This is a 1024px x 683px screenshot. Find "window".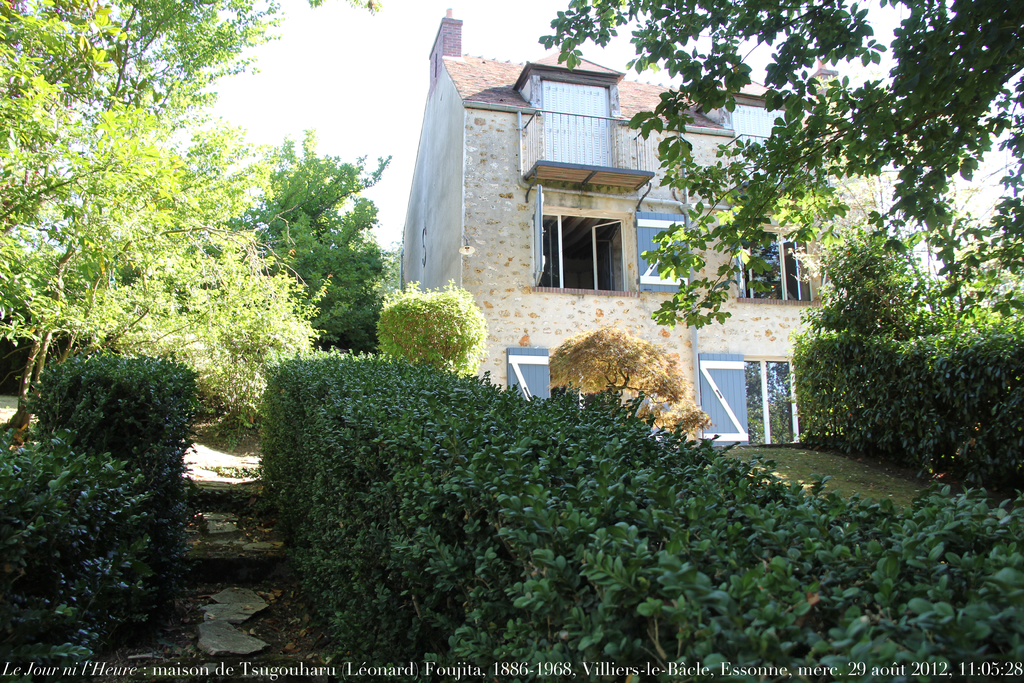
Bounding box: 528:145:657:291.
